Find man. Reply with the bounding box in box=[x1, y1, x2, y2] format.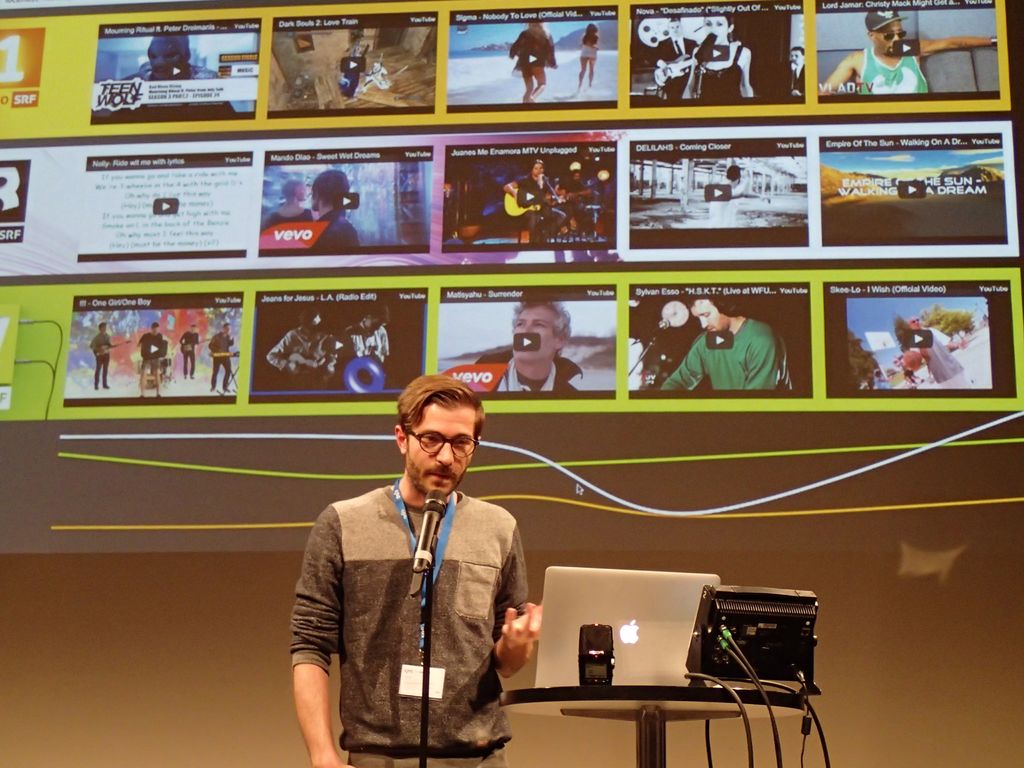
box=[269, 307, 346, 380].
